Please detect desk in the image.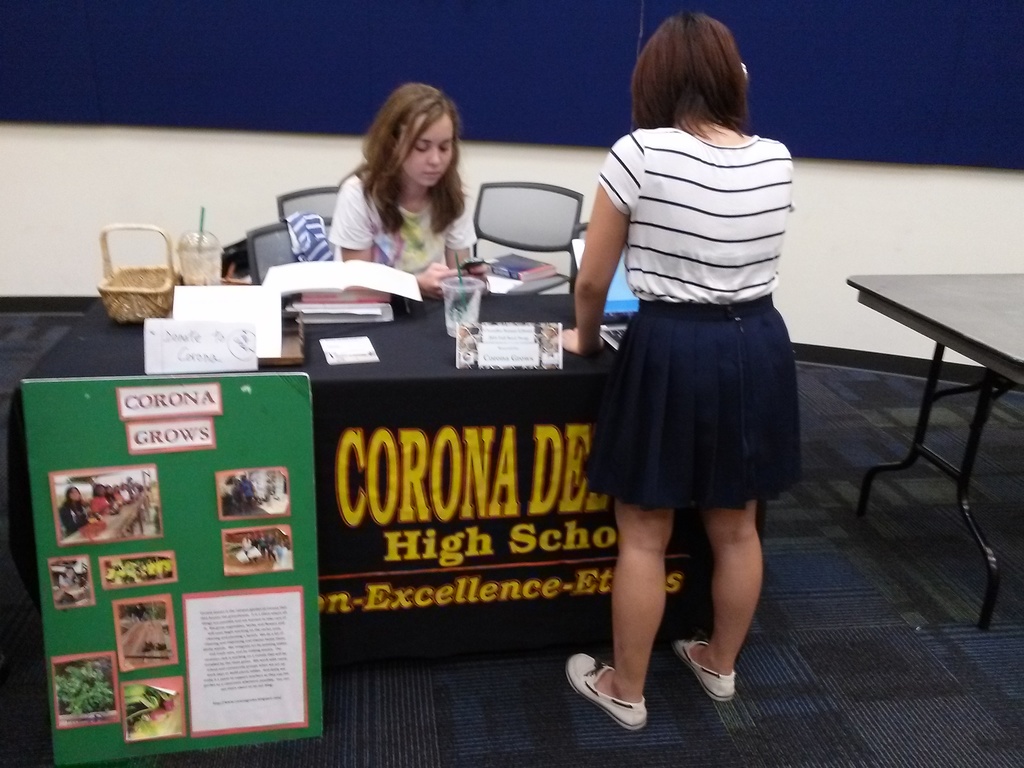
854/220/1008/611.
